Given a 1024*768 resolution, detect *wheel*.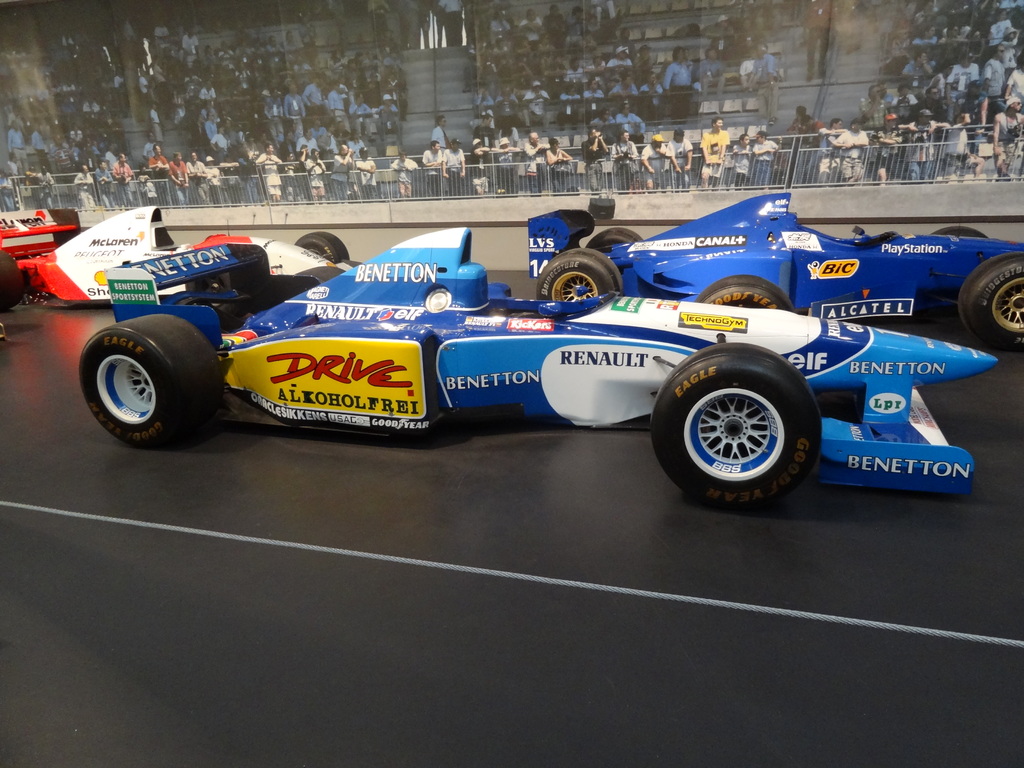
crop(692, 276, 794, 312).
